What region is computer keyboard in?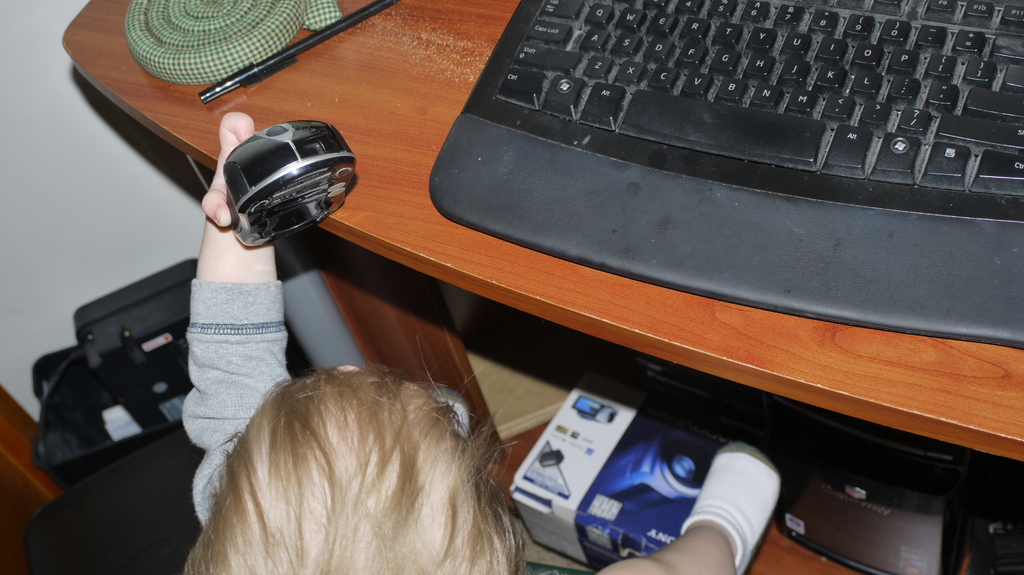
{"left": 428, "top": 0, "right": 1023, "bottom": 350}.
